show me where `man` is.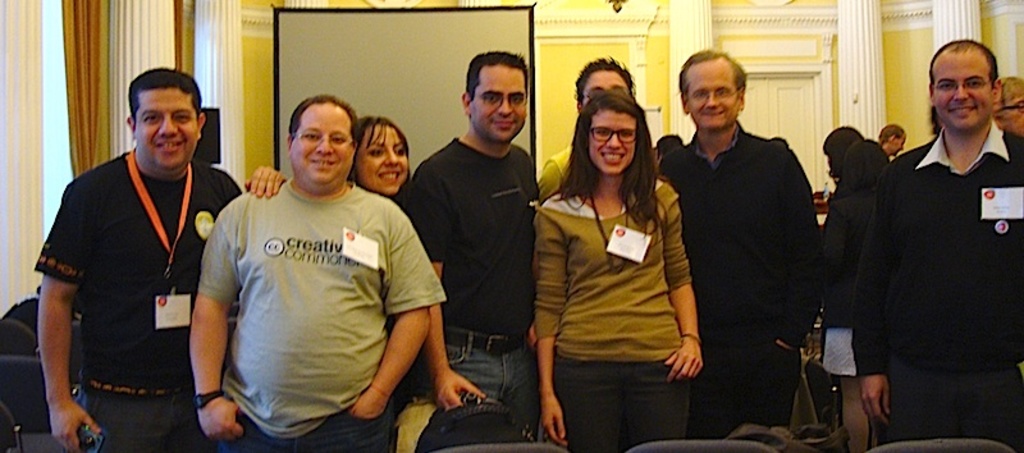
`man` is at 183, 84, 442, 447.
